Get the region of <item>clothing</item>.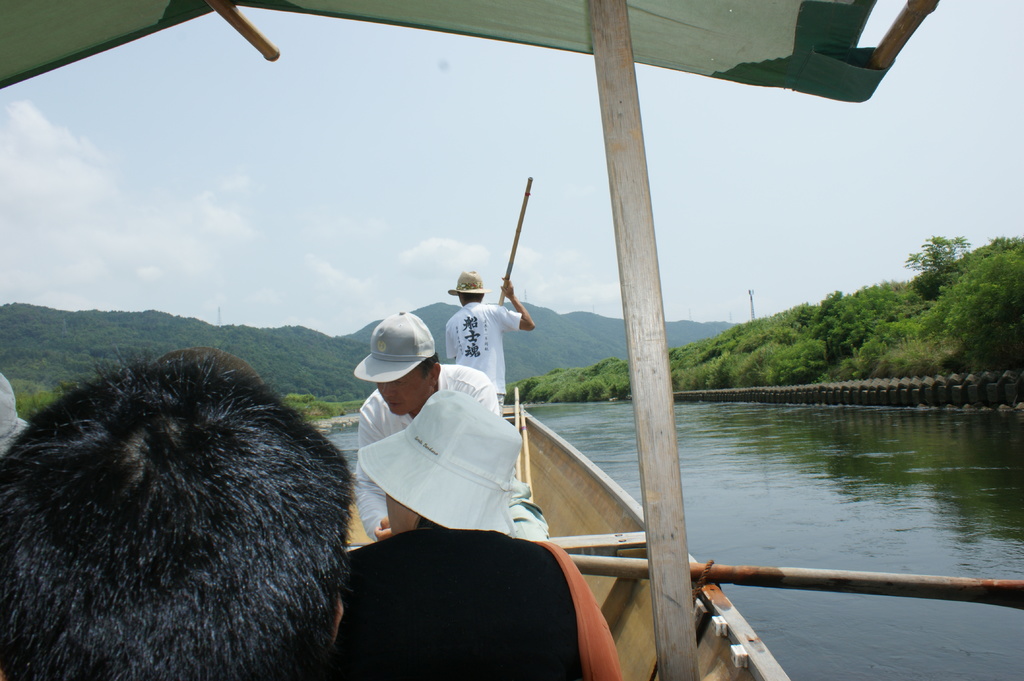
detection(331, 357, 543, 554).
